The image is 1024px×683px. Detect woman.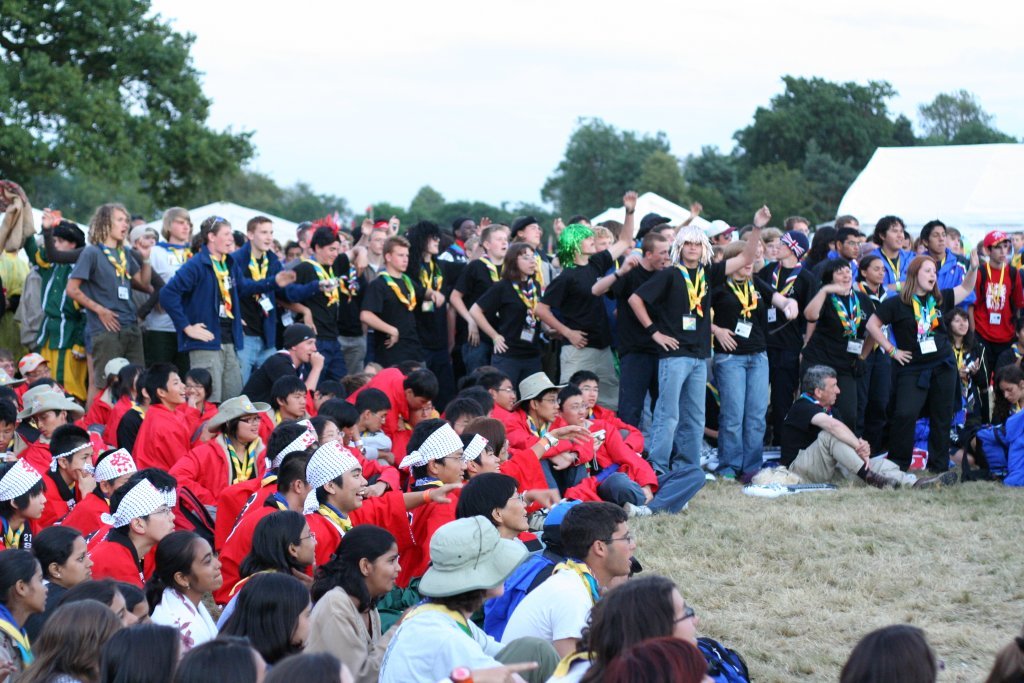
Detection: <region>804, 264, 873, 451</region>.
